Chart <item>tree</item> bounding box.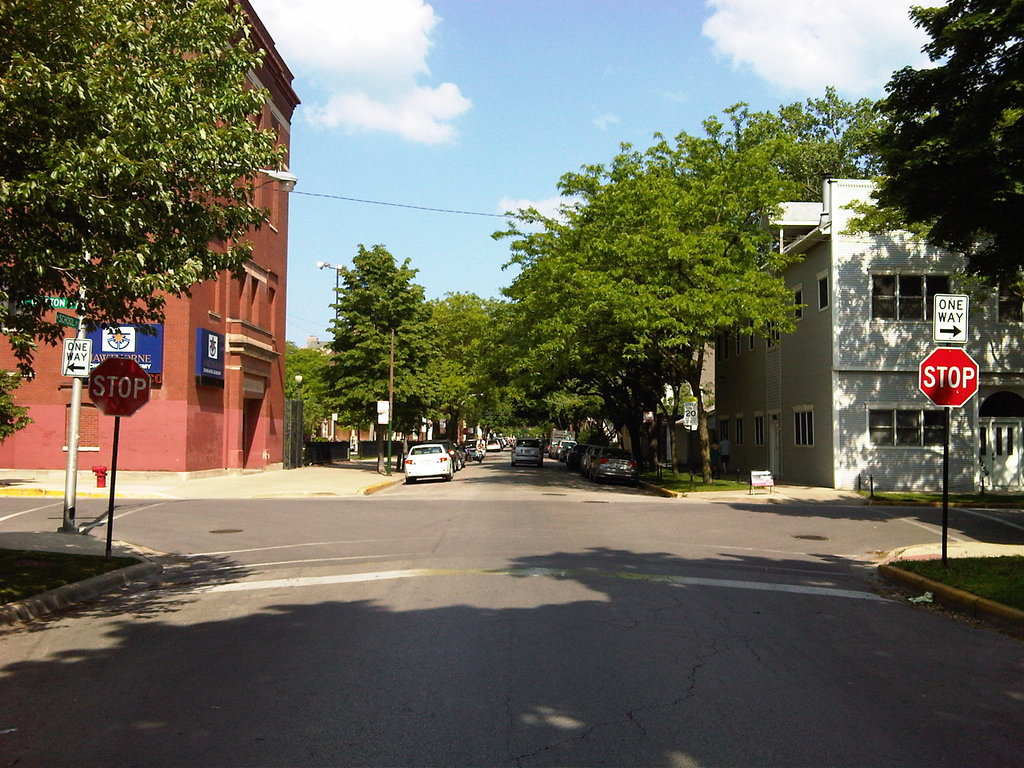
Charted: pyautogui.locateOnScreen(270, 340, 339, 445).
